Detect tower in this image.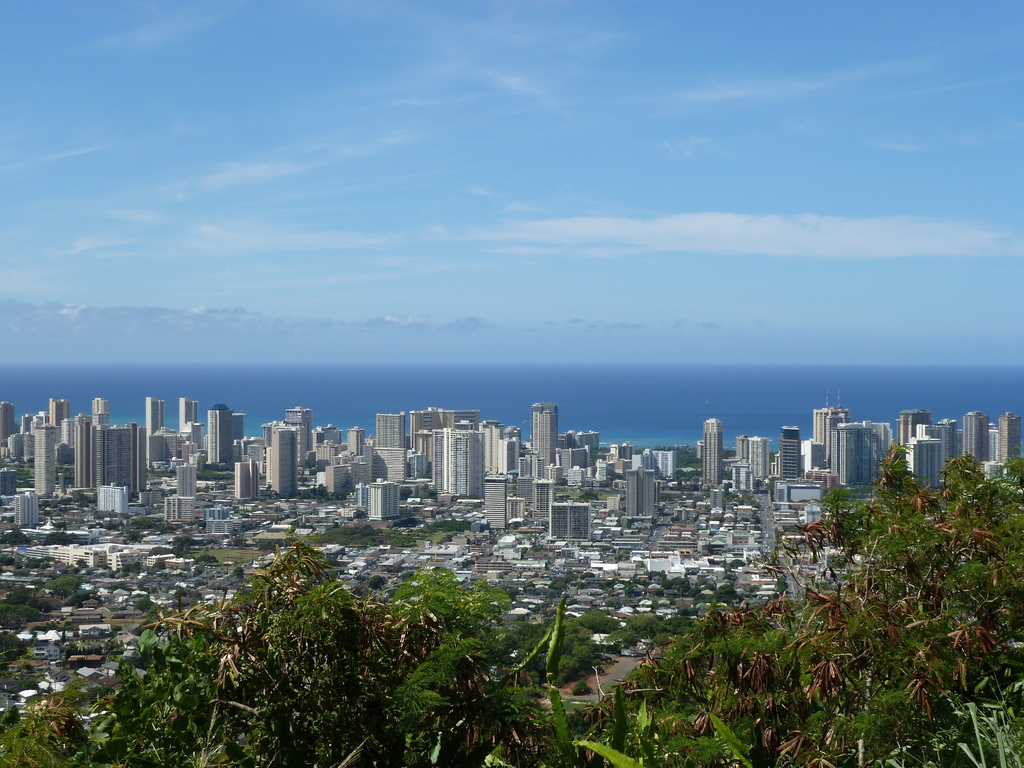
Detection: [749, 433, 768, 478].
